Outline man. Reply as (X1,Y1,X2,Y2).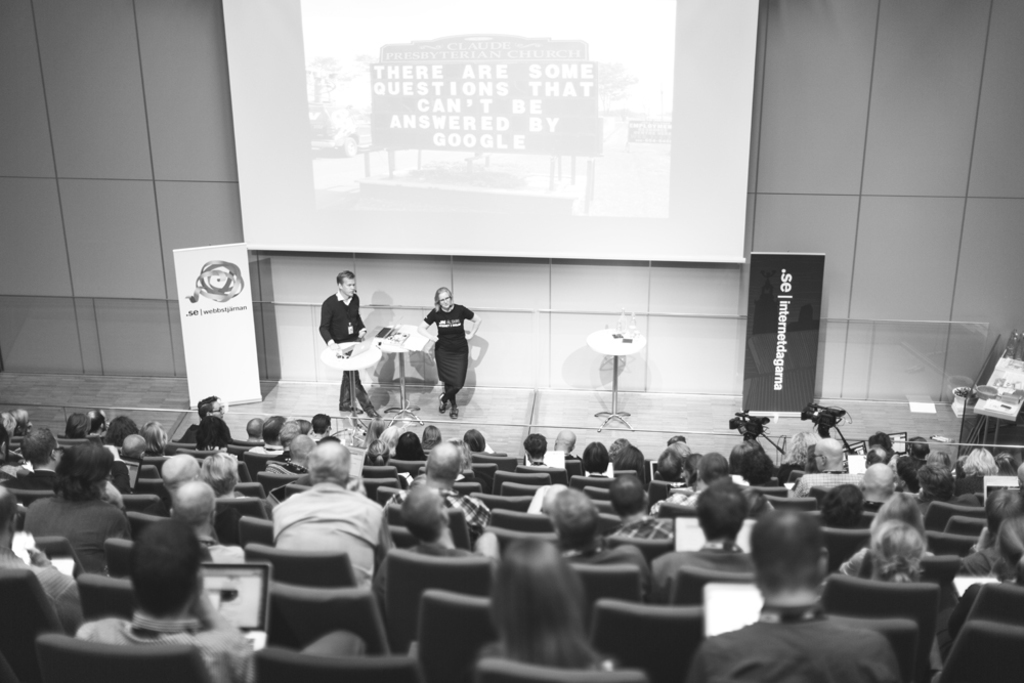
(52,414,94,442).
